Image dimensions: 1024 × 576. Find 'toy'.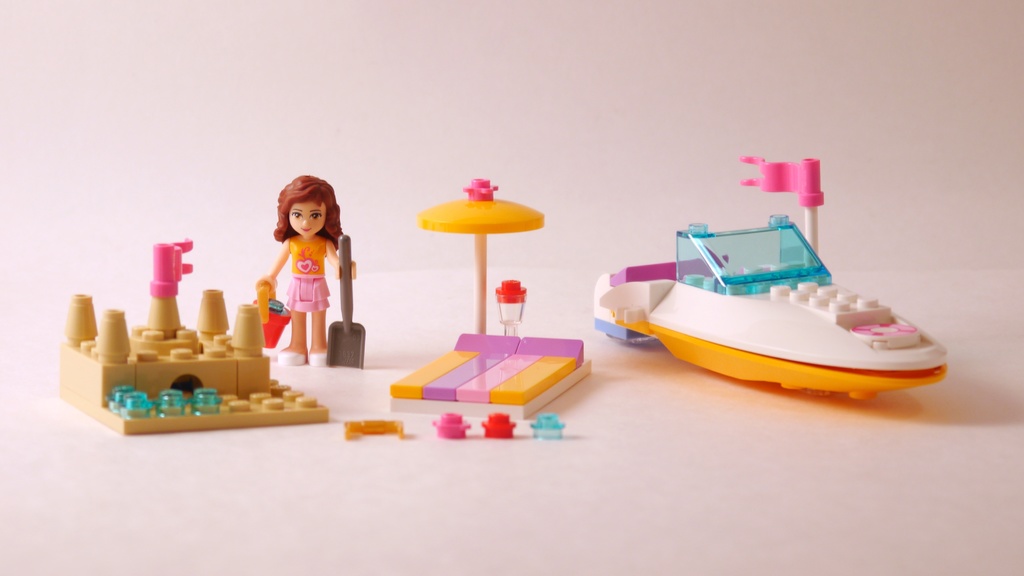
{"x1": 493, "y1": 276, "x2": 529, "y2": 335}.
